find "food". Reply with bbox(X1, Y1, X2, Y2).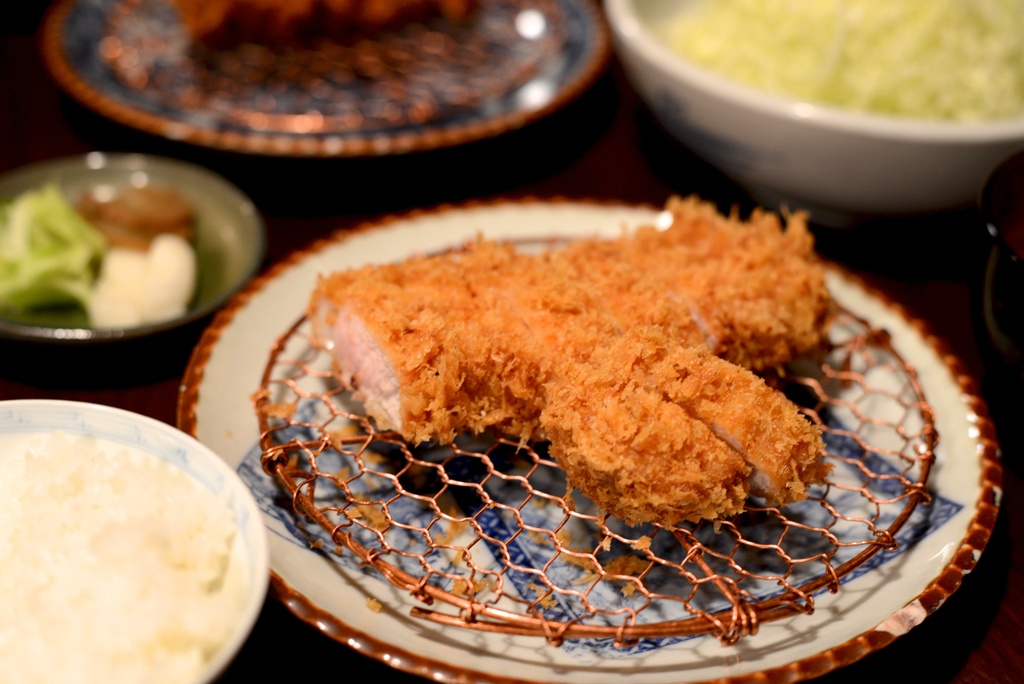
bbox(87, 234, 200, 329).
